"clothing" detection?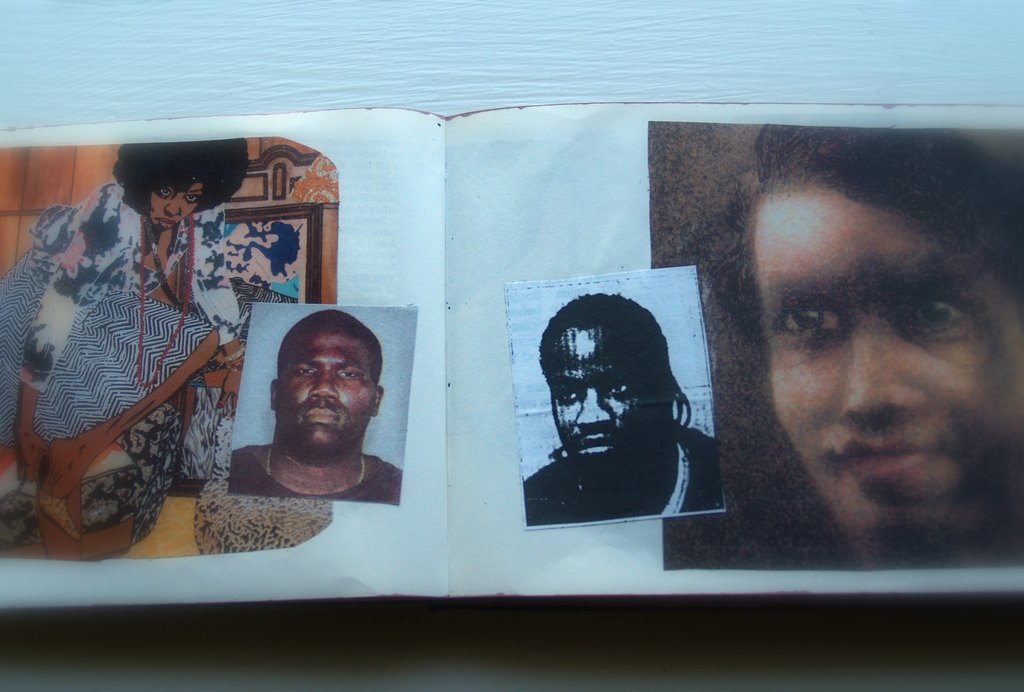
(x1=232, y1=453, x2=399, y2=504)
